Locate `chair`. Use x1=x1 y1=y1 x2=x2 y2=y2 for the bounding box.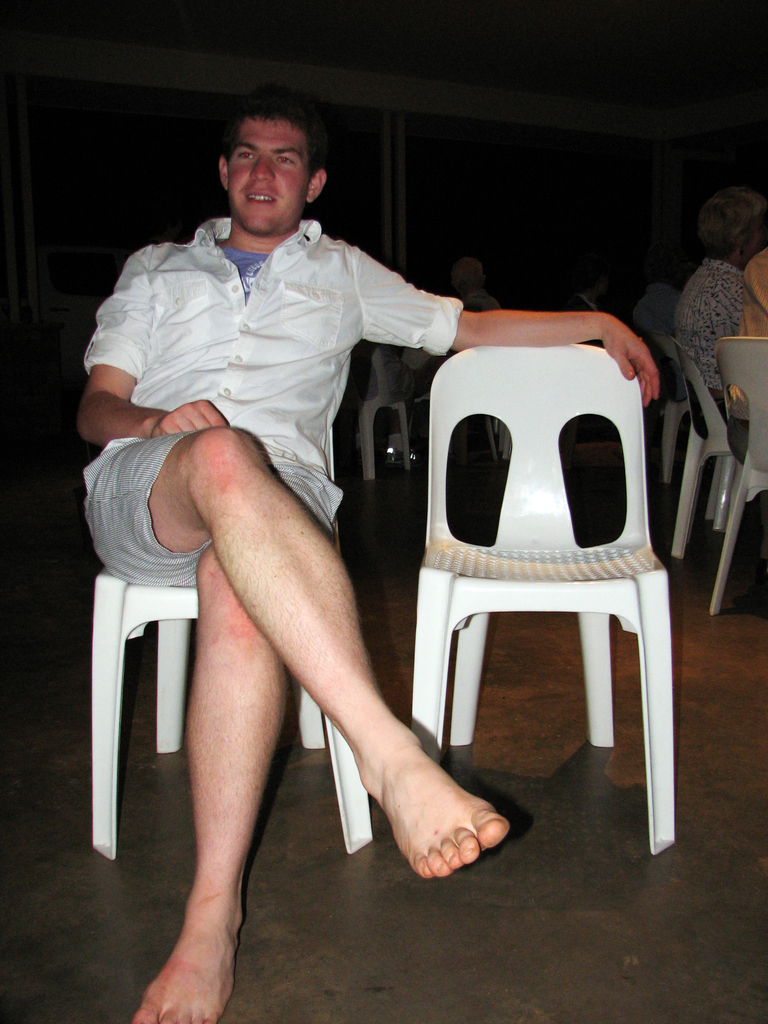
x1=483 y1=410 x2=520 y2=462.
